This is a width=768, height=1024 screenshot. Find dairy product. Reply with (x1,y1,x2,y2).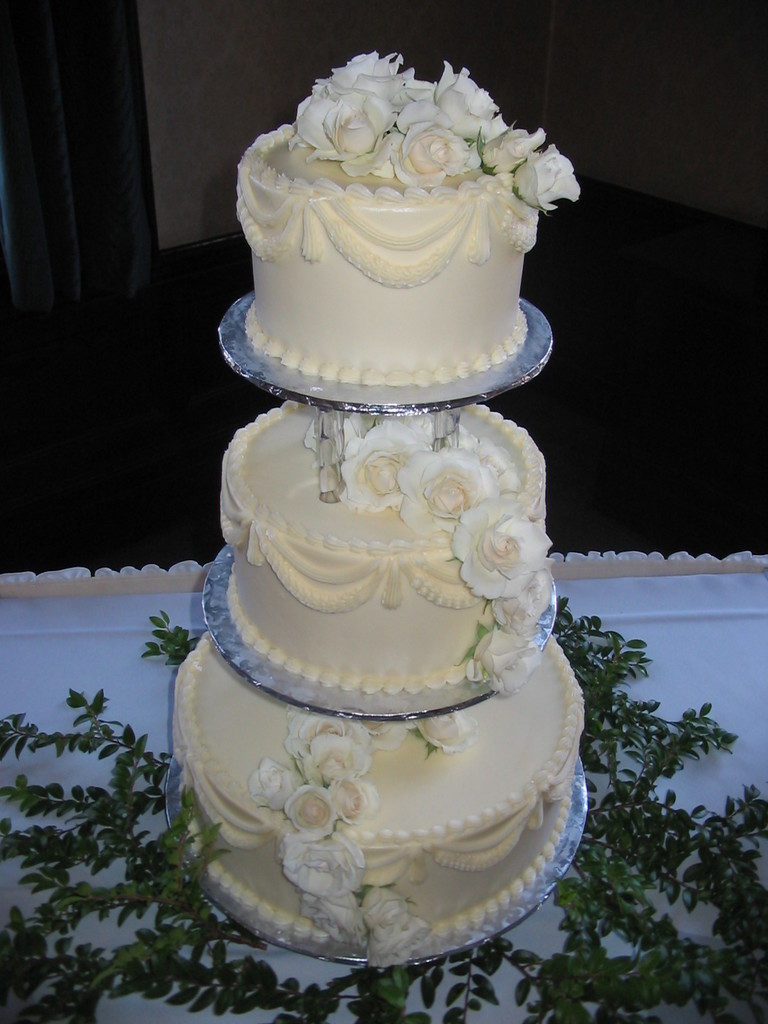
(232,386,547,696).
